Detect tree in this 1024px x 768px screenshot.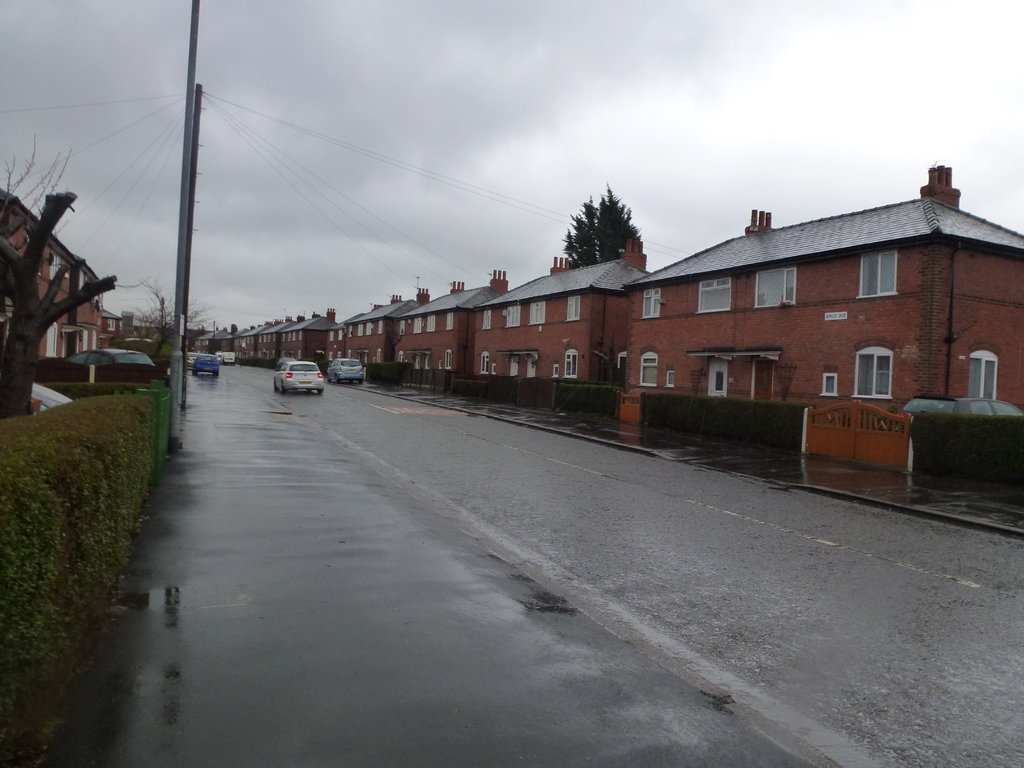
Detection: (136,269,218,346).
